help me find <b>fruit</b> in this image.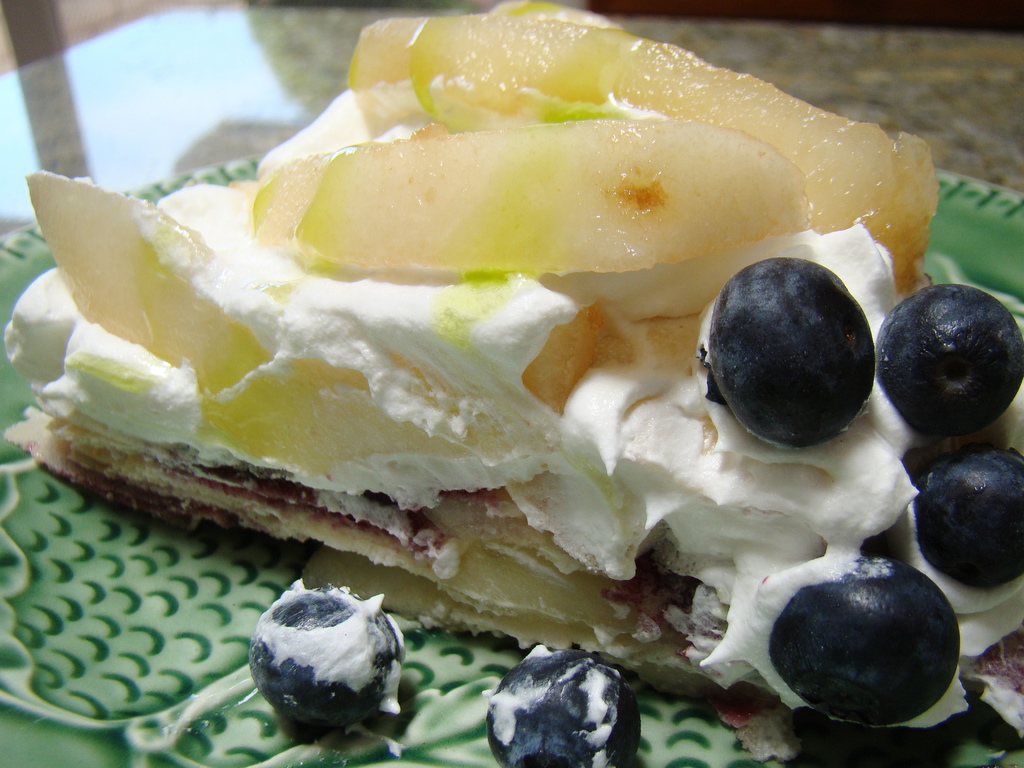
Found it: {"x1": 706, "y1": 250, "x2": 874, "y2": 451}.
